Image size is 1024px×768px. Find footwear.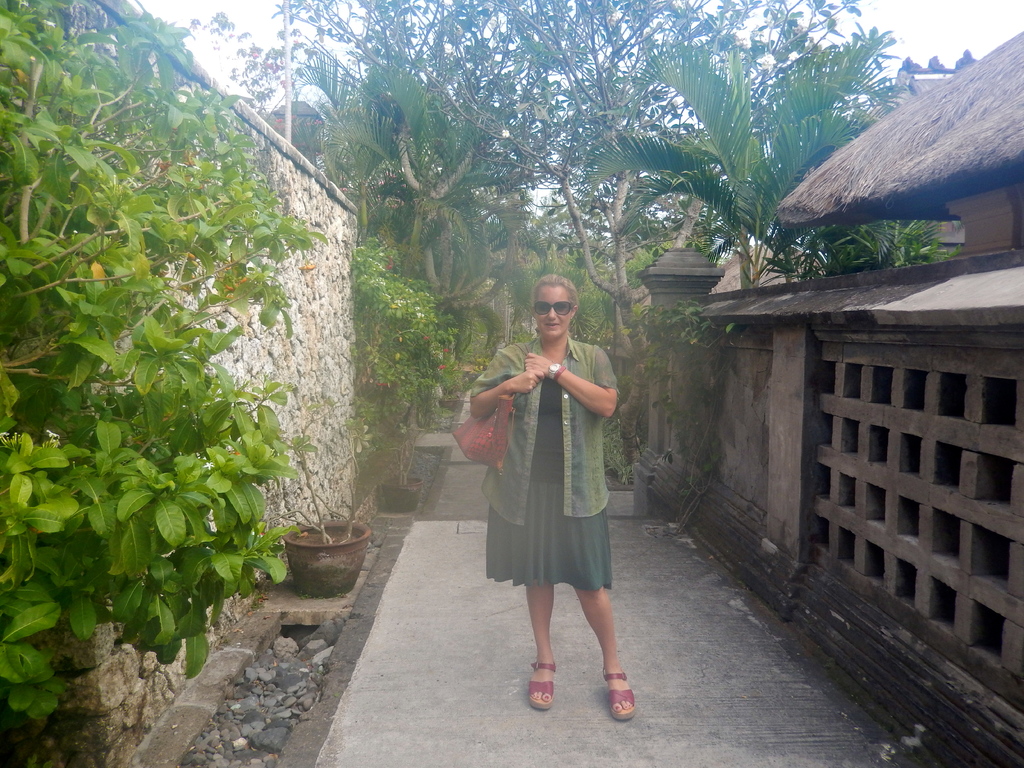
<bbox>533, 664, 554, 712</bbox>.
